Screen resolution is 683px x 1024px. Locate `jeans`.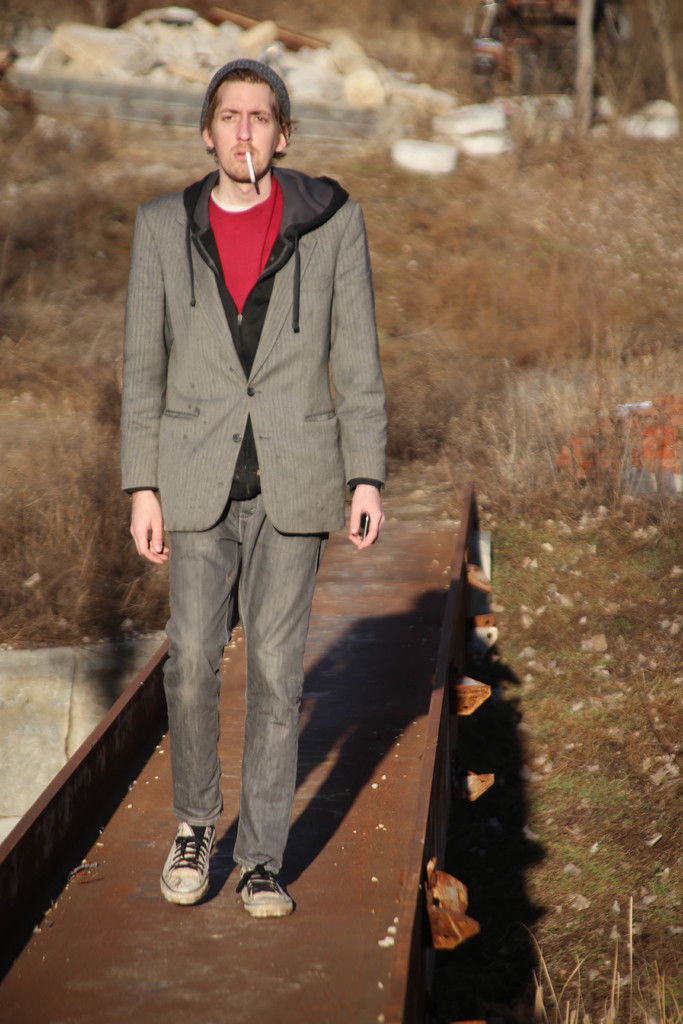
(169,488,333,863).
